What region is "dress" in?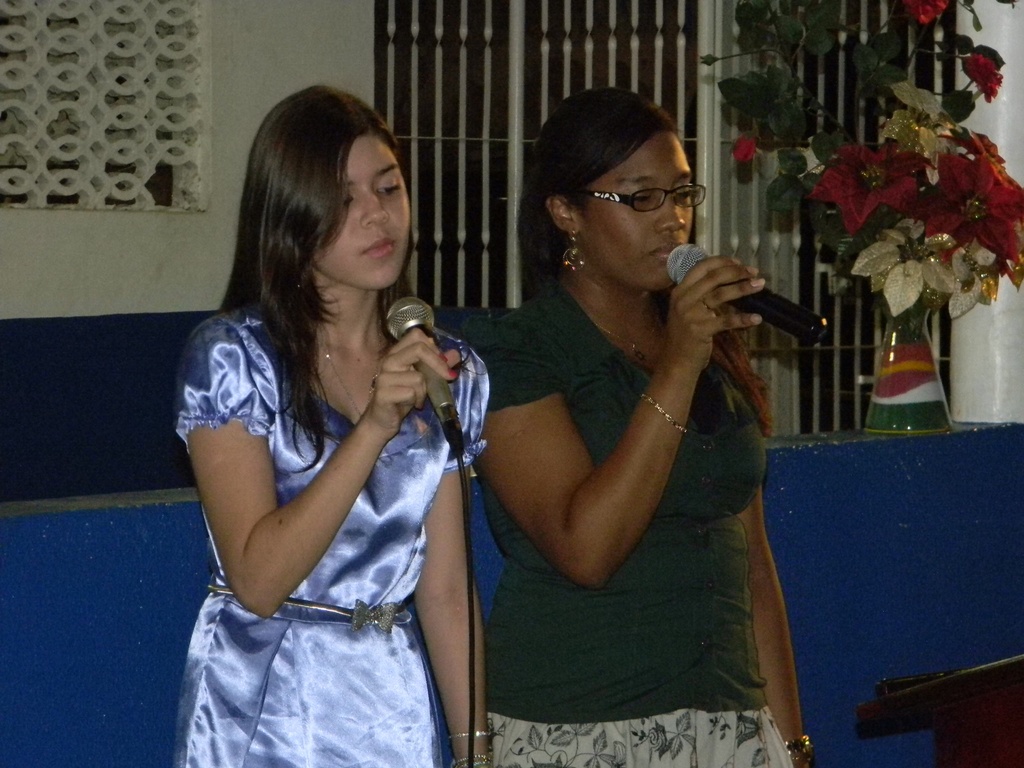
[177, 301, 493, 767].
